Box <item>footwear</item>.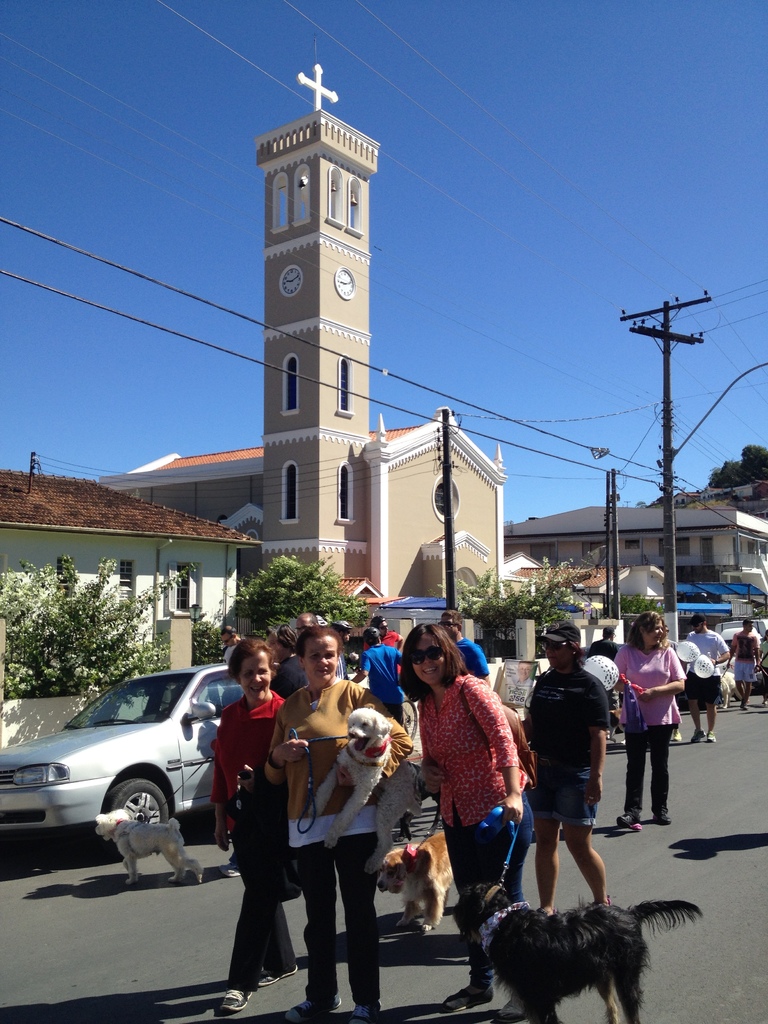
[x1=690, y1=728, x2=704, y2=740].
